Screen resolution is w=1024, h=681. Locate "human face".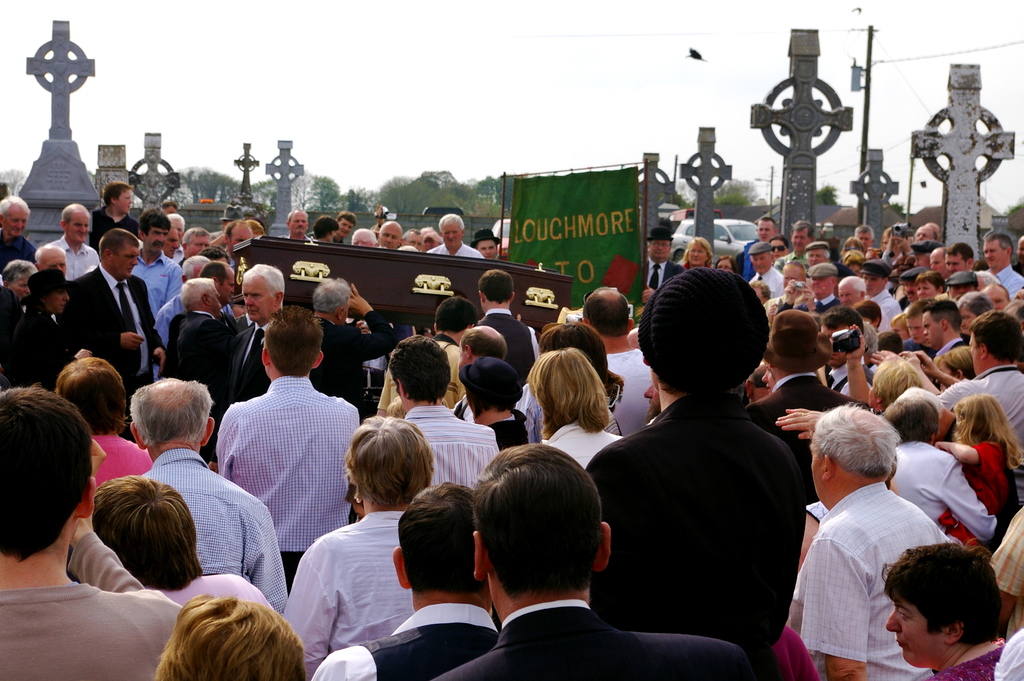
x1=44, y1=288, x2=68, y2=313.
